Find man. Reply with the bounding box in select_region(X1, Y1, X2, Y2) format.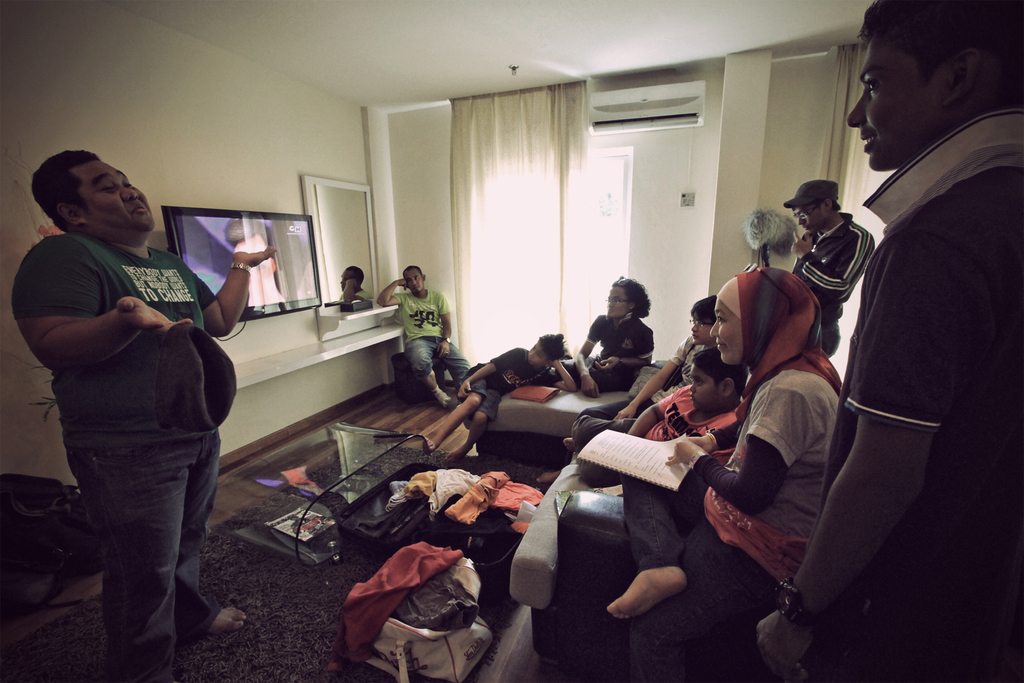
select_region(379, 265, 473, 406).
